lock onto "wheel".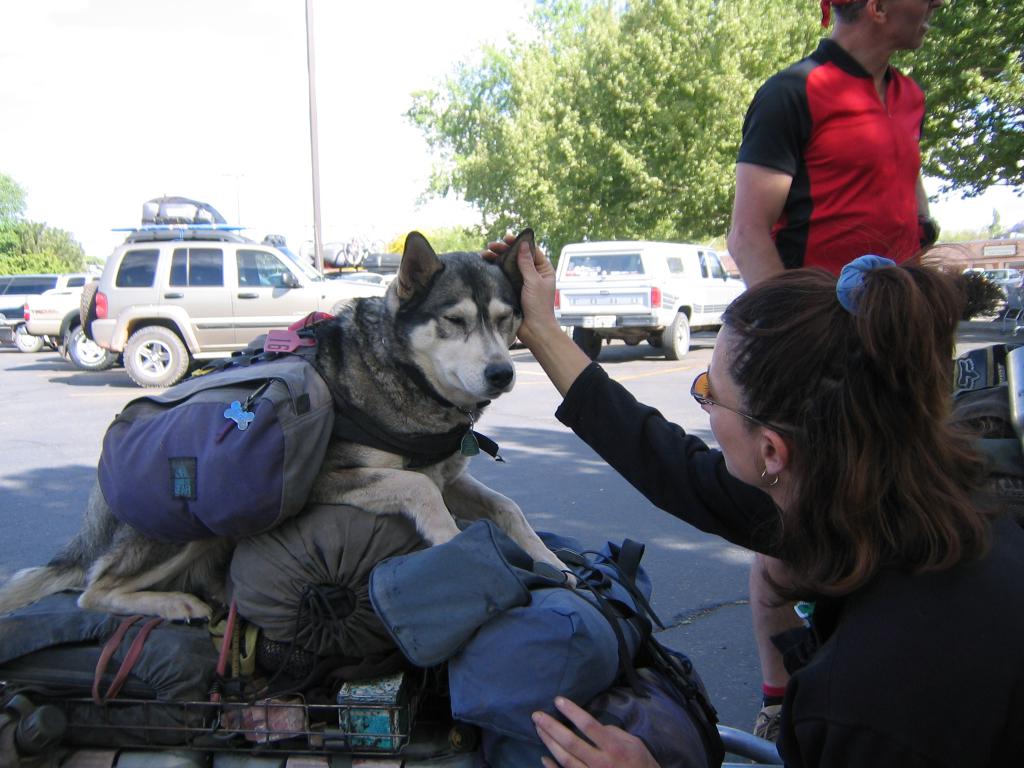
Locked: <region>659, 310, 690, 361</region>.
